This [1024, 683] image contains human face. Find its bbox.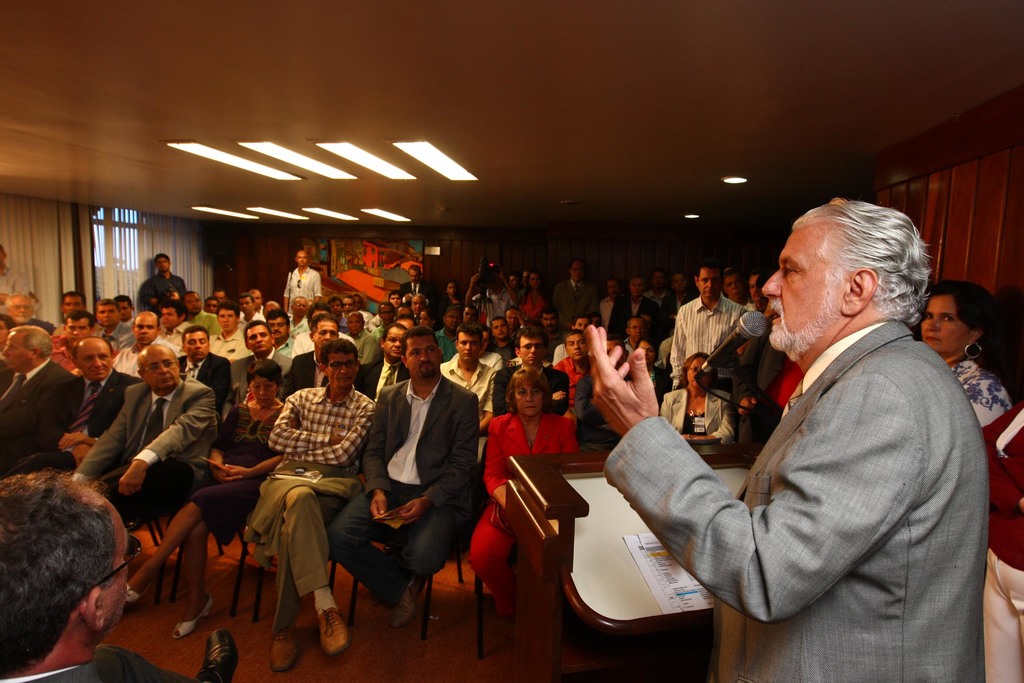
761, 223, 840, 359.
